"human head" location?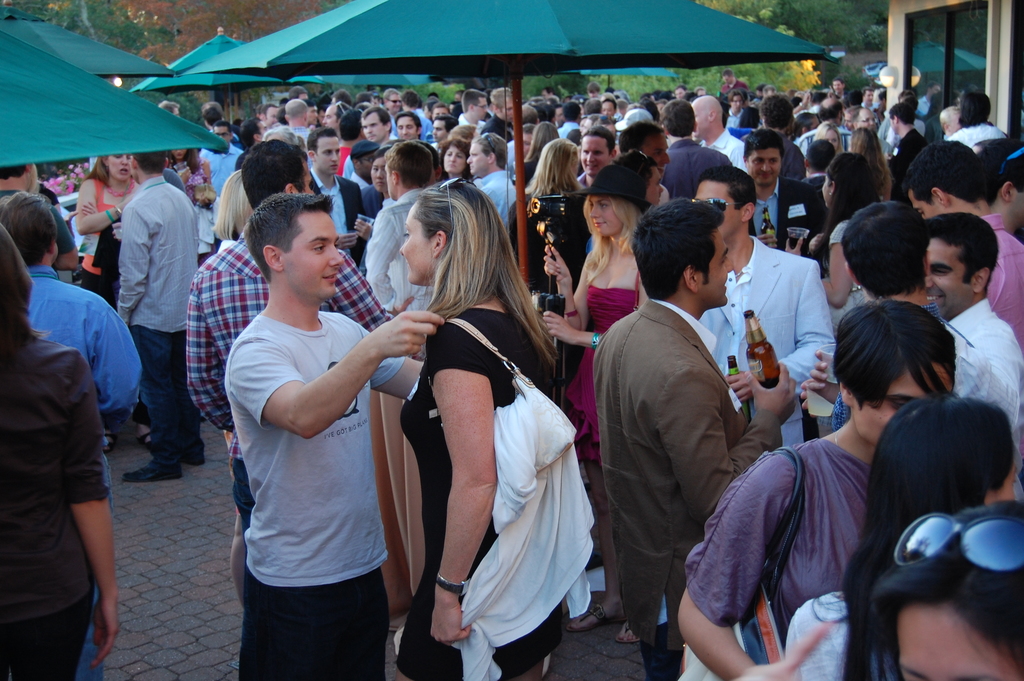
[726,88,746,113]
